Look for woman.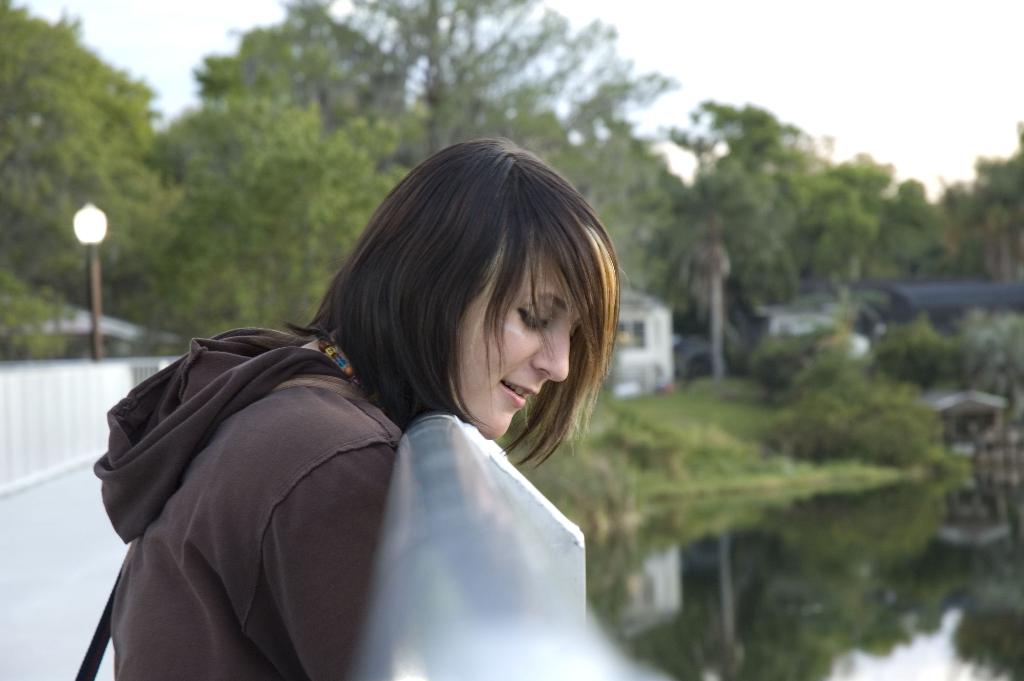
Found: left=108, top=121, right=637, bottom=671.
